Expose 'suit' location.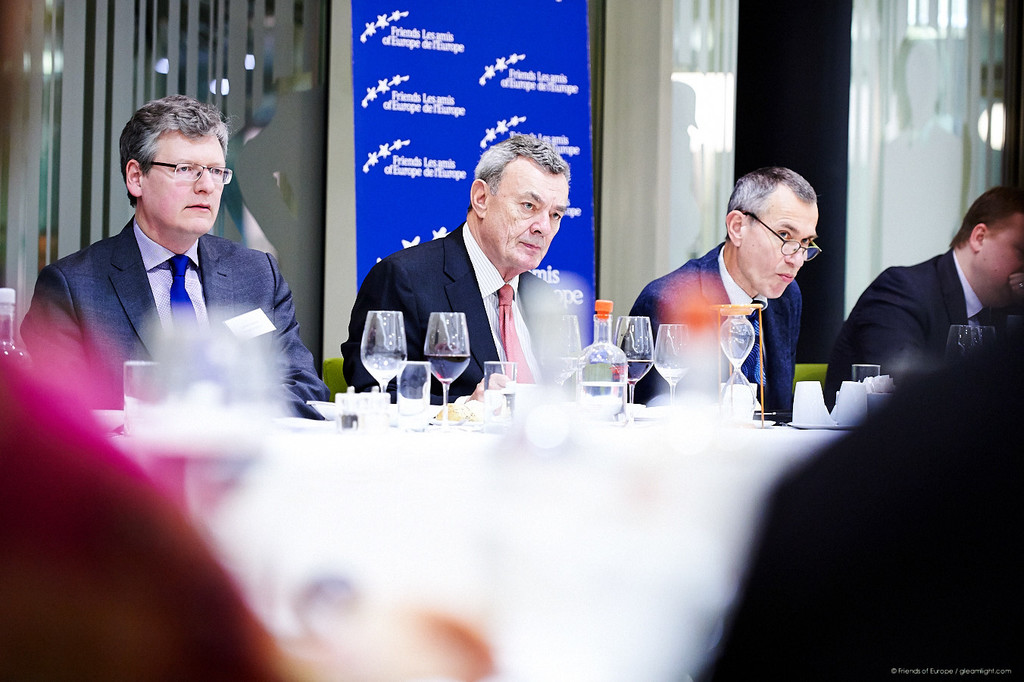
Exposed at locate(830, 214, 1018, 399).
